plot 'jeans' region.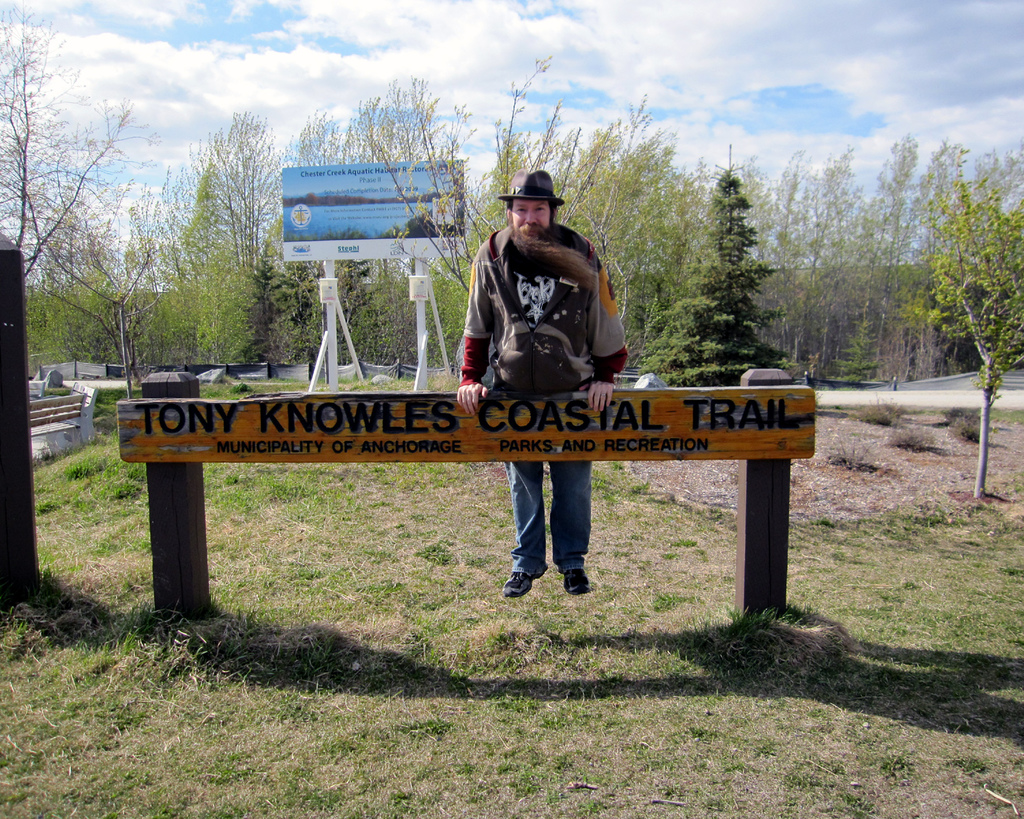
Plotted at box(502, 457, 598, 579).
